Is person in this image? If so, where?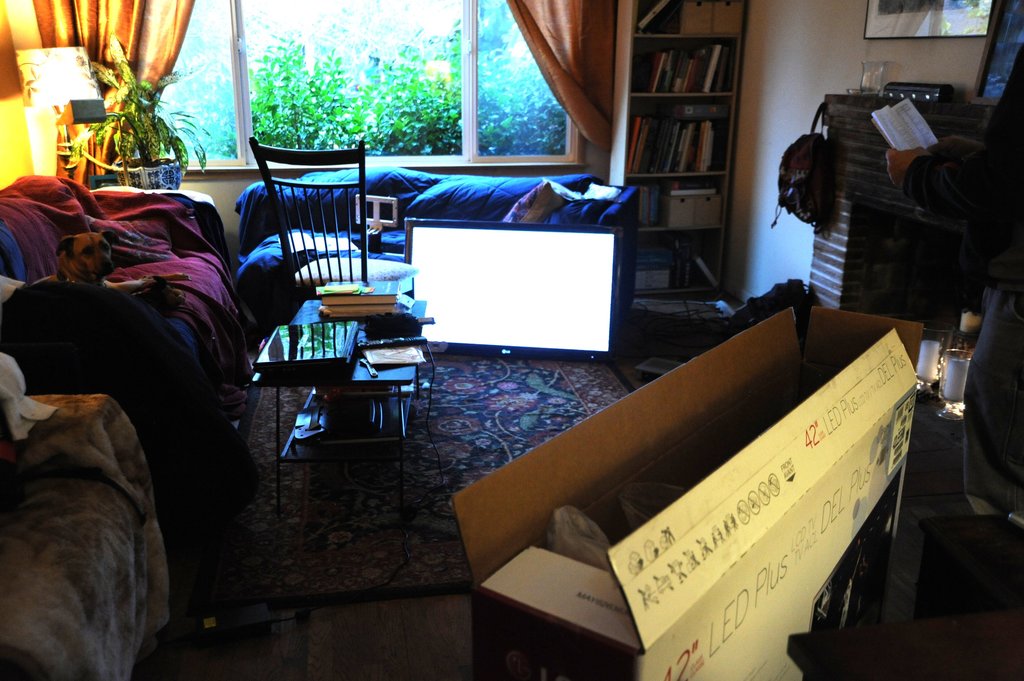
Yes, at select_region(887, 42, 1023, 518).
